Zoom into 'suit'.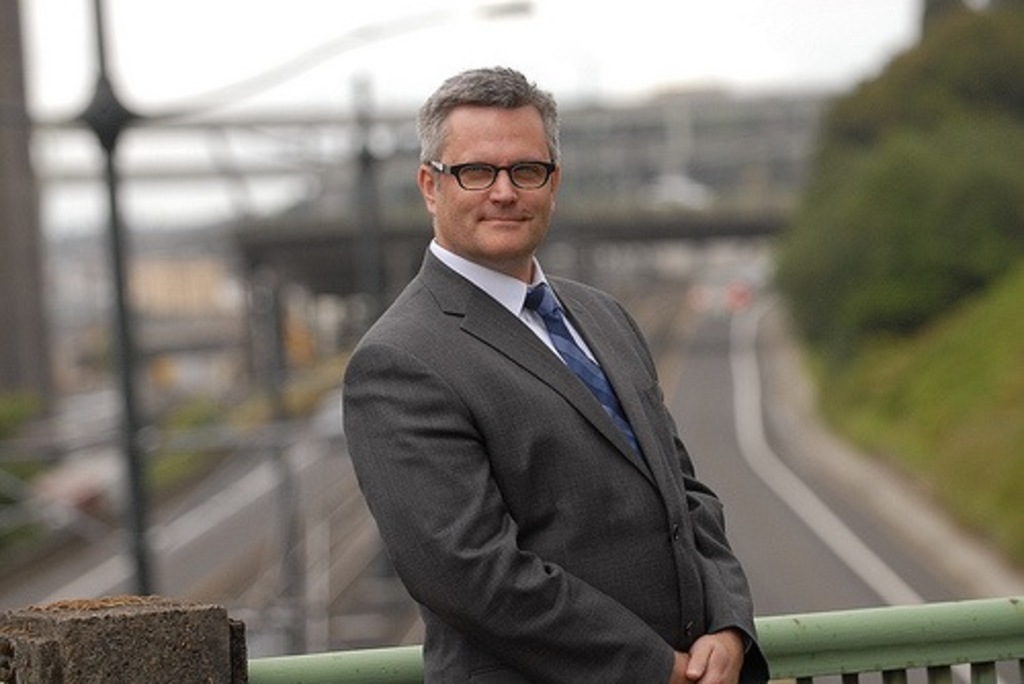
Zoom target: left=322, top=145, right=768, bottom=678.
